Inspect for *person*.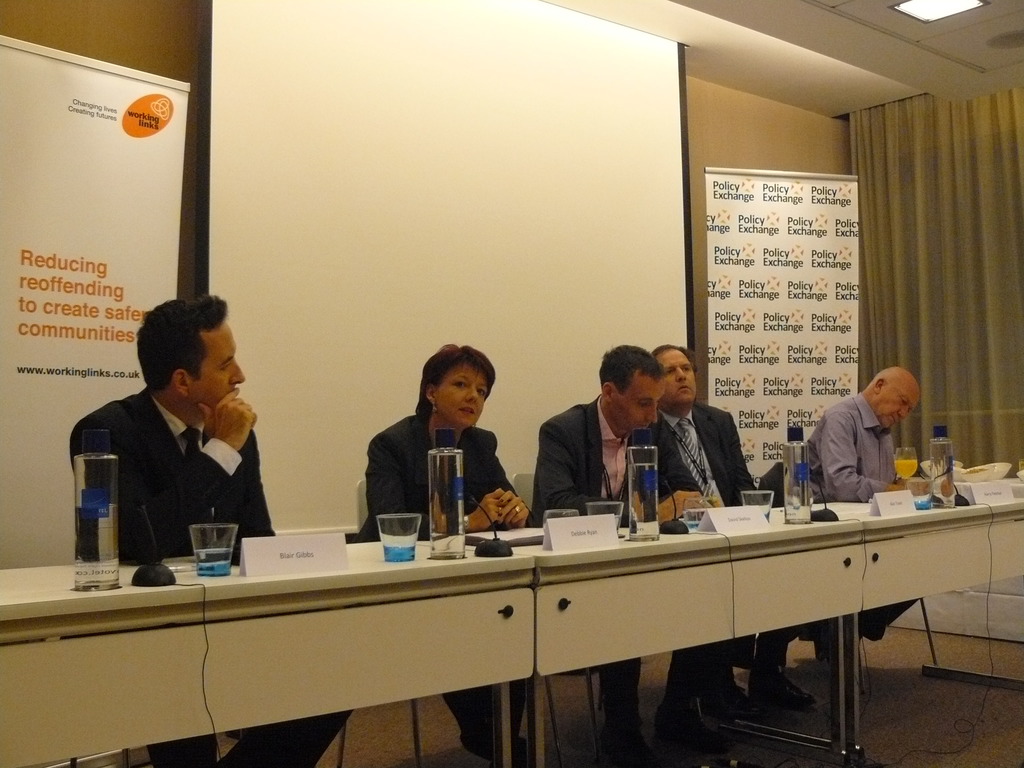
Inspection: detection(789, 354, 909, 716).
